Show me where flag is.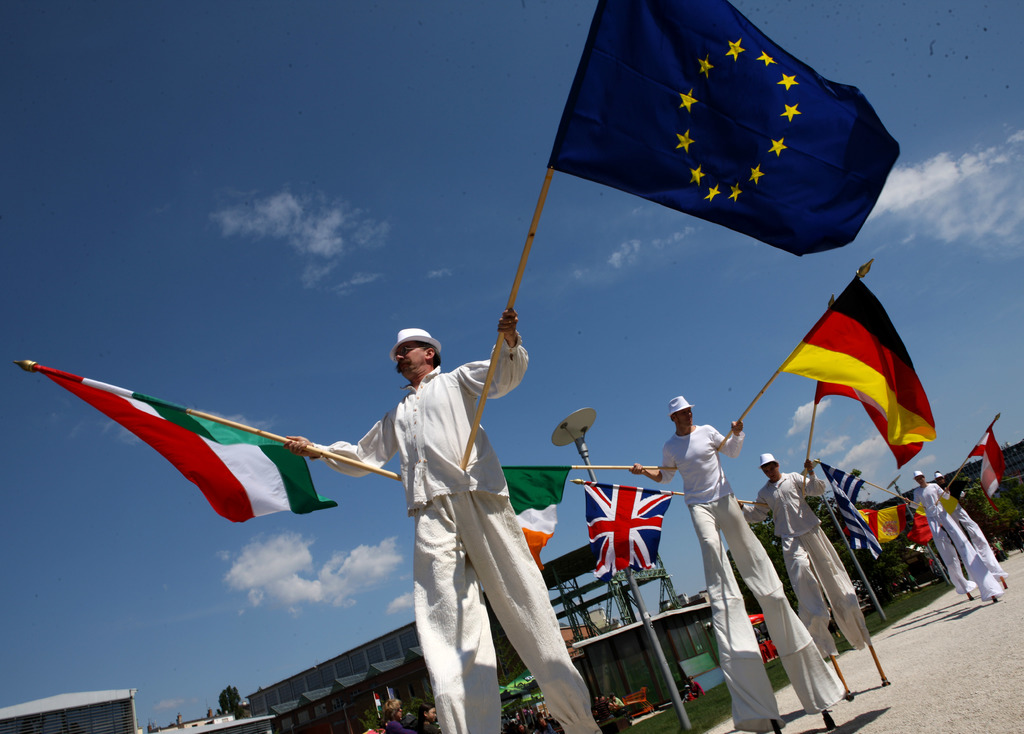
flag is at detection(818, 454, 869, 560).
